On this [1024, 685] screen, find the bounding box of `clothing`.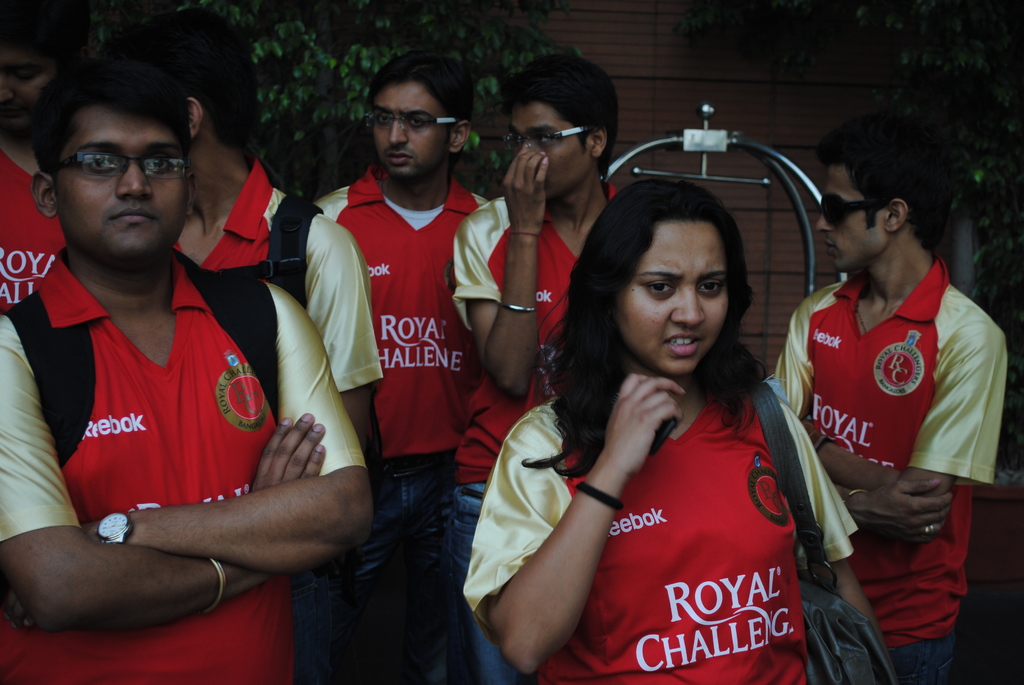
Bounding box: {"left": 312, "top": 164, "right": 491, "bottom": 684}.
